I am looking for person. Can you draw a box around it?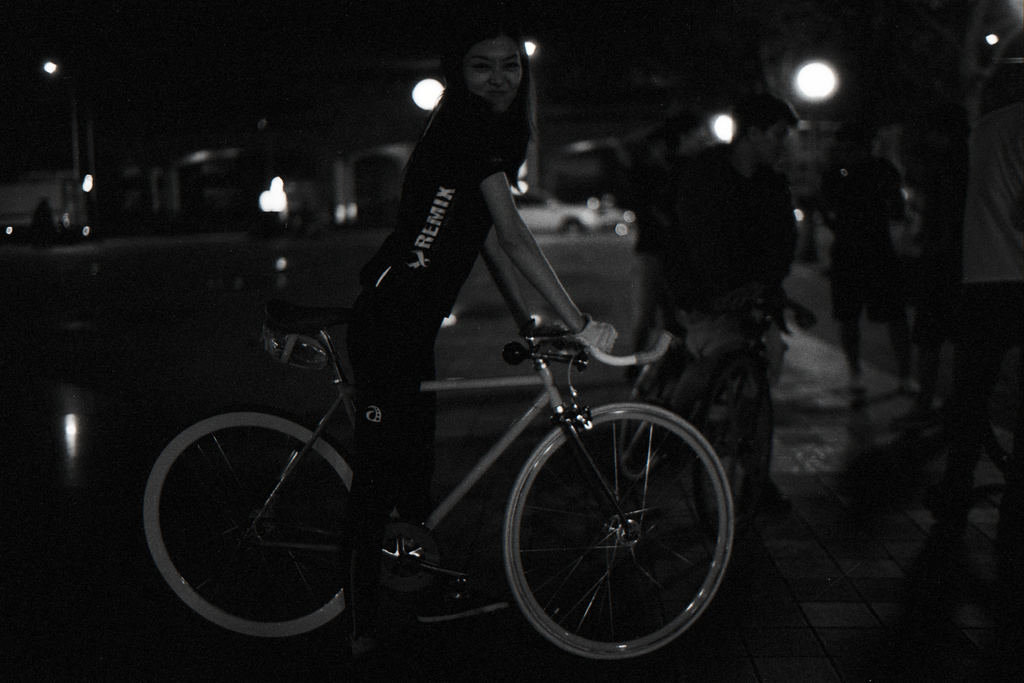
Sure, the bounding box is crop(815, 110, 924, 404).
